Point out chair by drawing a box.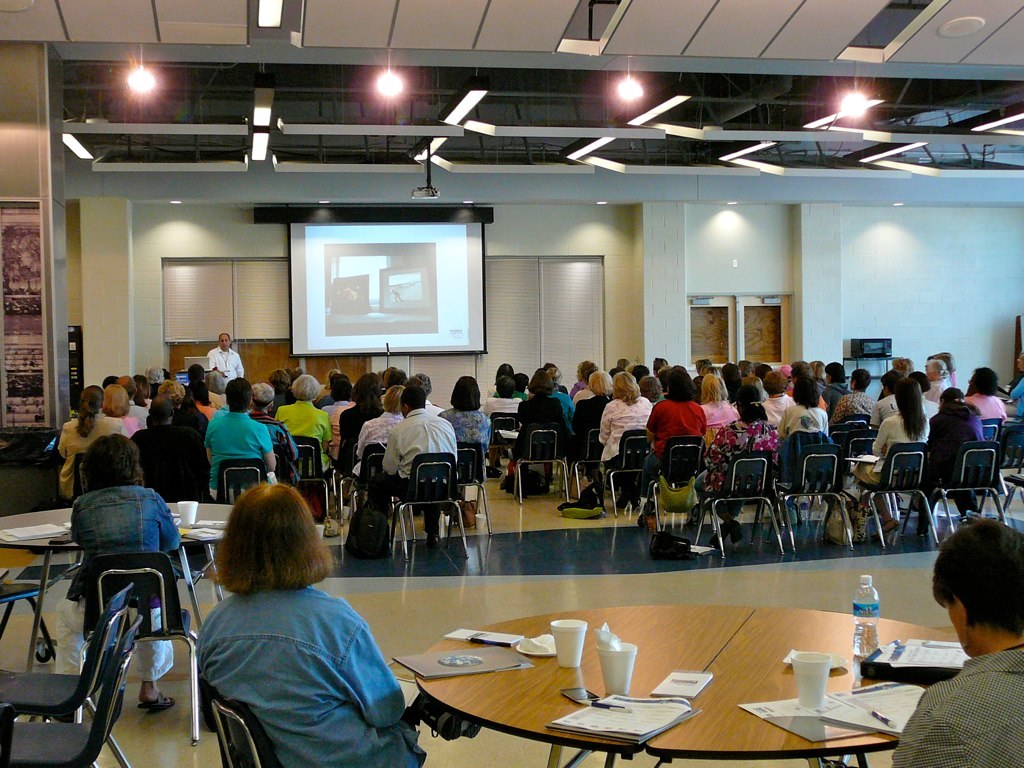
x1=349 y1=443 x2=392 y2=534.
